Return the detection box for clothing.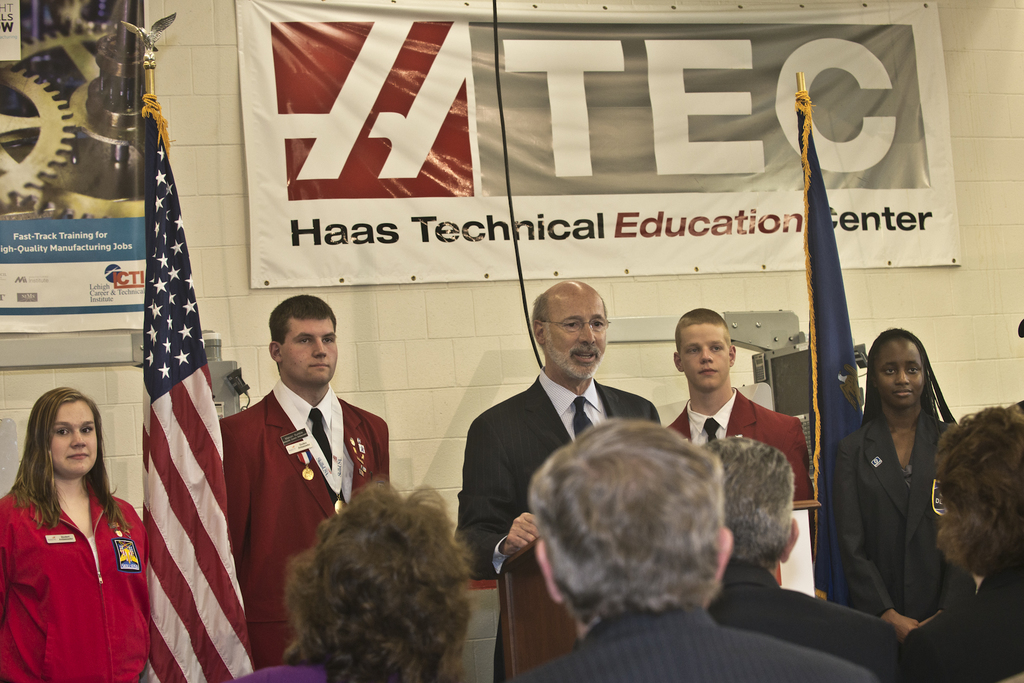
(452,364,655,682).
